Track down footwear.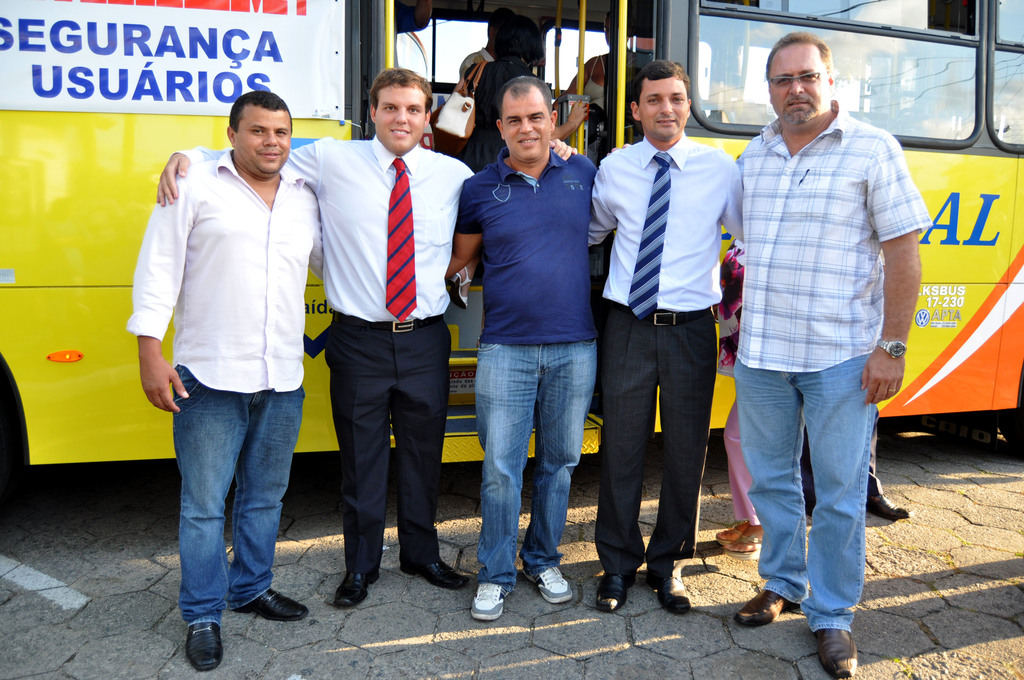
Tracked to {"left": 403, "top": 556, "right": 472, "bottom": 588}.
